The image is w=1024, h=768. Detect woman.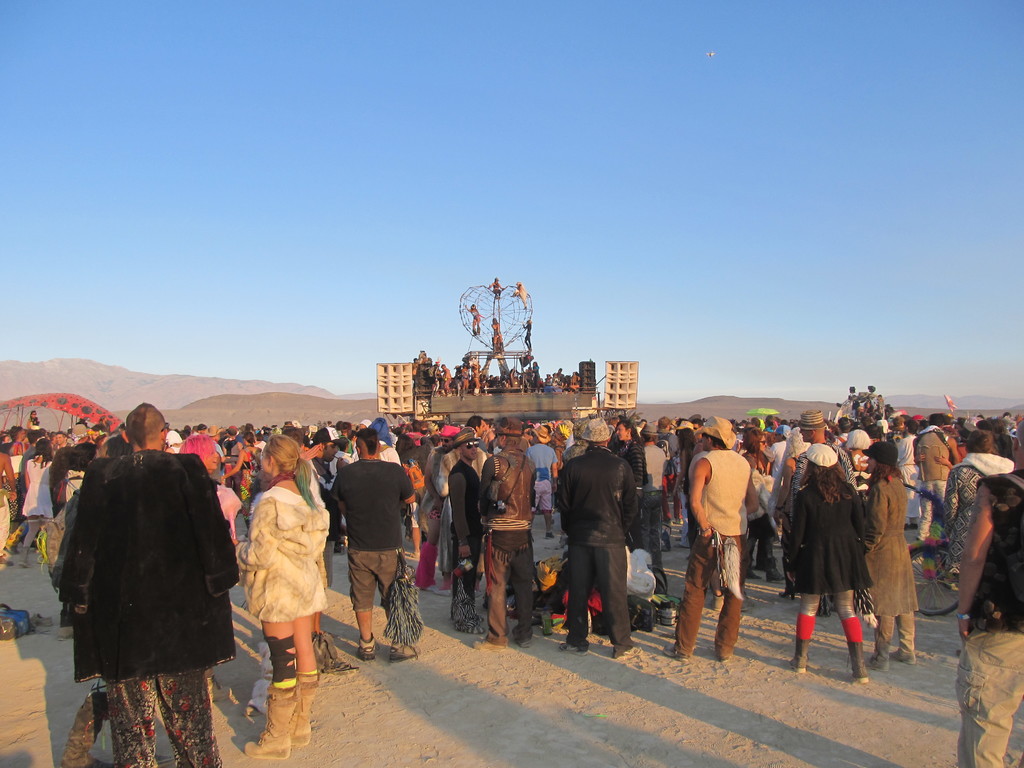
Detection: crop(490, 316, 505, 352).
